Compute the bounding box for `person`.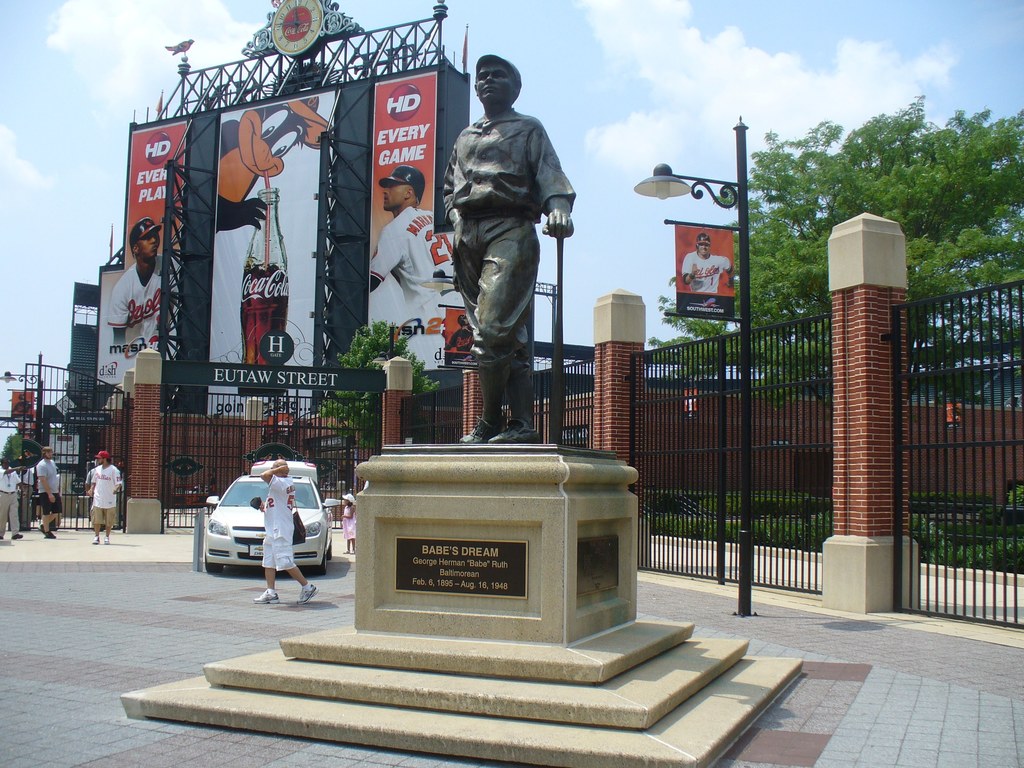
locate(369, 164, 461, 372).
